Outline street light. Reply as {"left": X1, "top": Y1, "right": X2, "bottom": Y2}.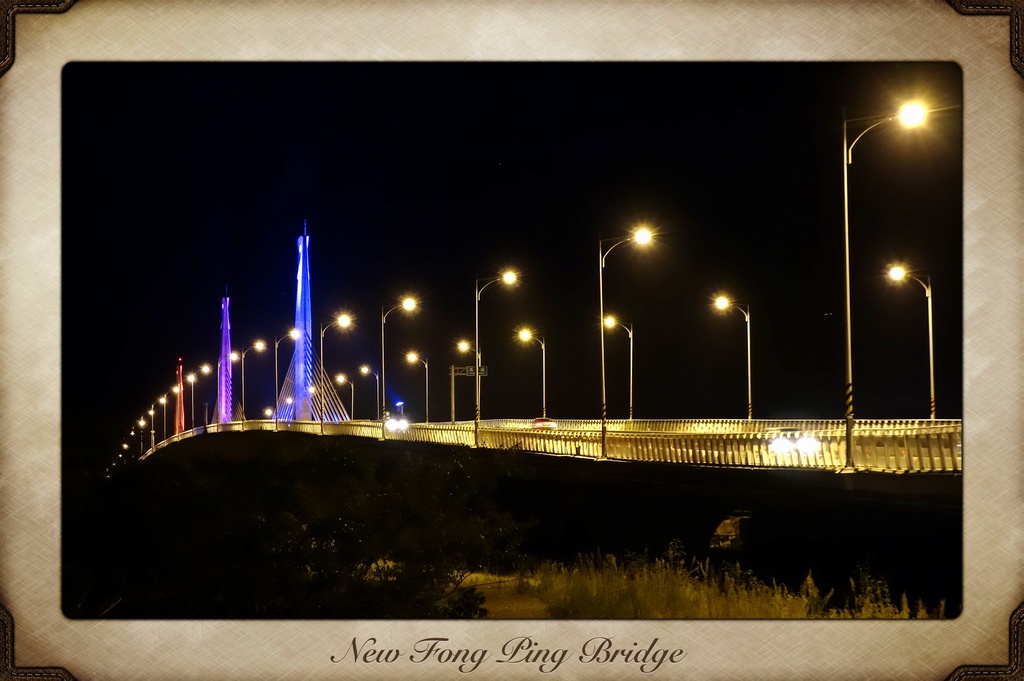
{"left": 239, "top": 340, "right": 267, "bottom": 429}.
